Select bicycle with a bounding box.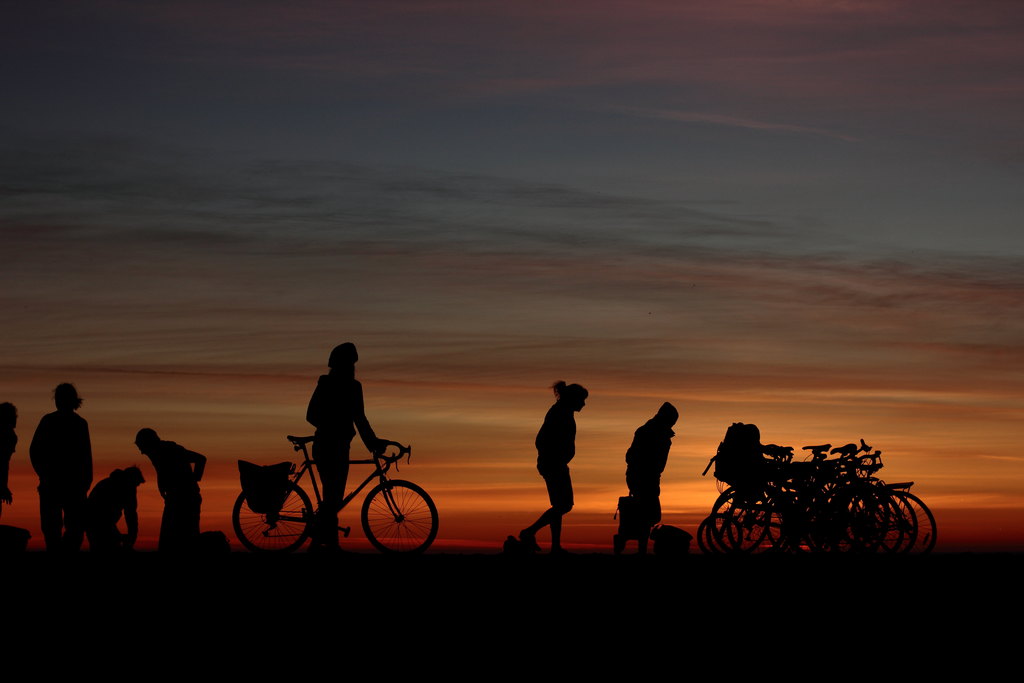
l=234, t=422, r=433, b=555.
